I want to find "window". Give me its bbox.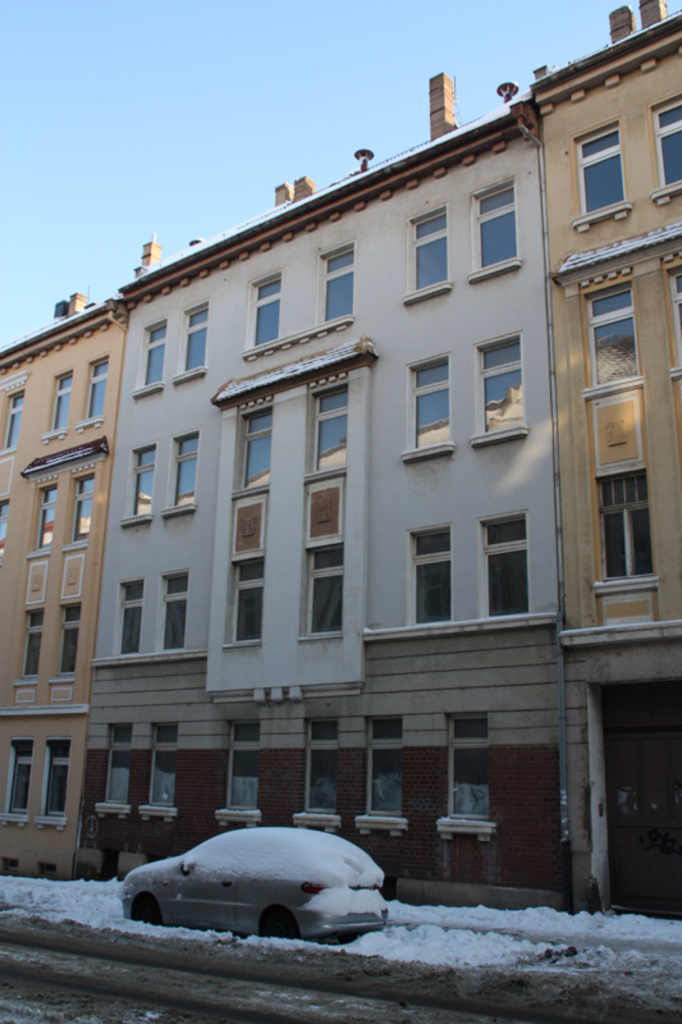
(0,498,10,556).
